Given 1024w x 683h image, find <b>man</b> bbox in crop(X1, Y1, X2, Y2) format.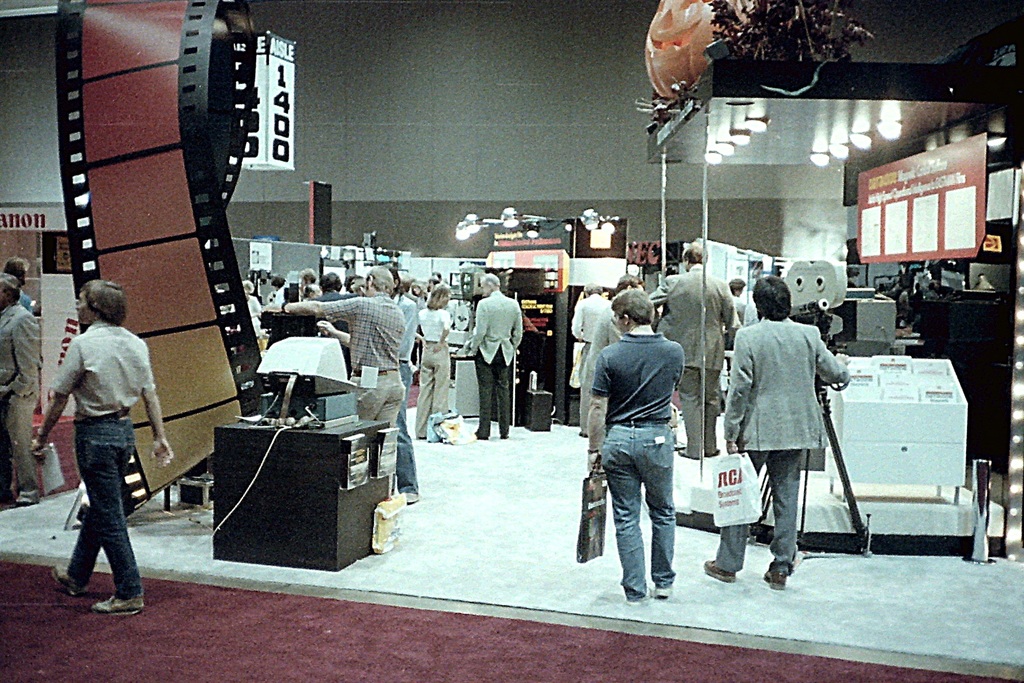
crop(297, 267, 324, 297).
